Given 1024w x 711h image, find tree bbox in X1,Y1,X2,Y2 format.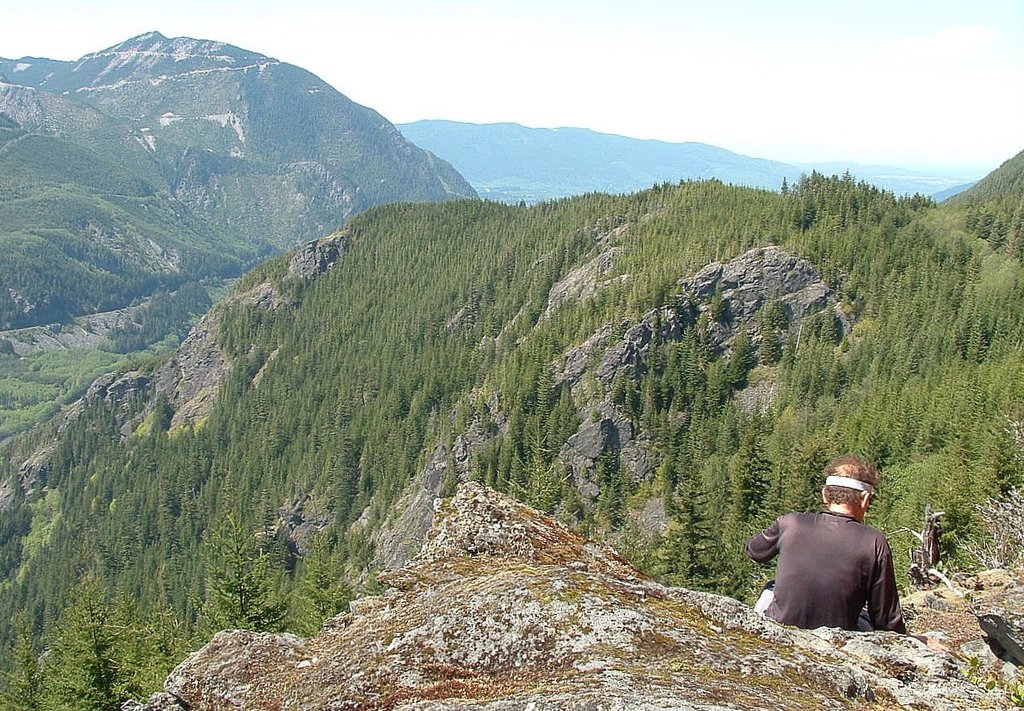
593,471,625,537.
